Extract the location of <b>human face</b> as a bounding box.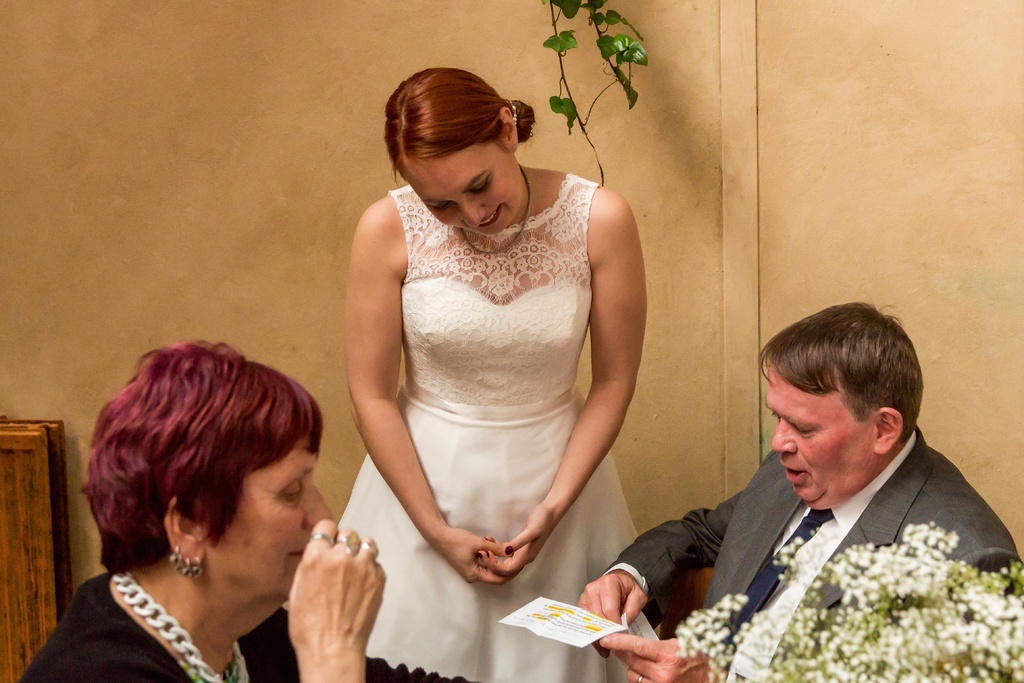
select_region(399, 154, 522, 230).
